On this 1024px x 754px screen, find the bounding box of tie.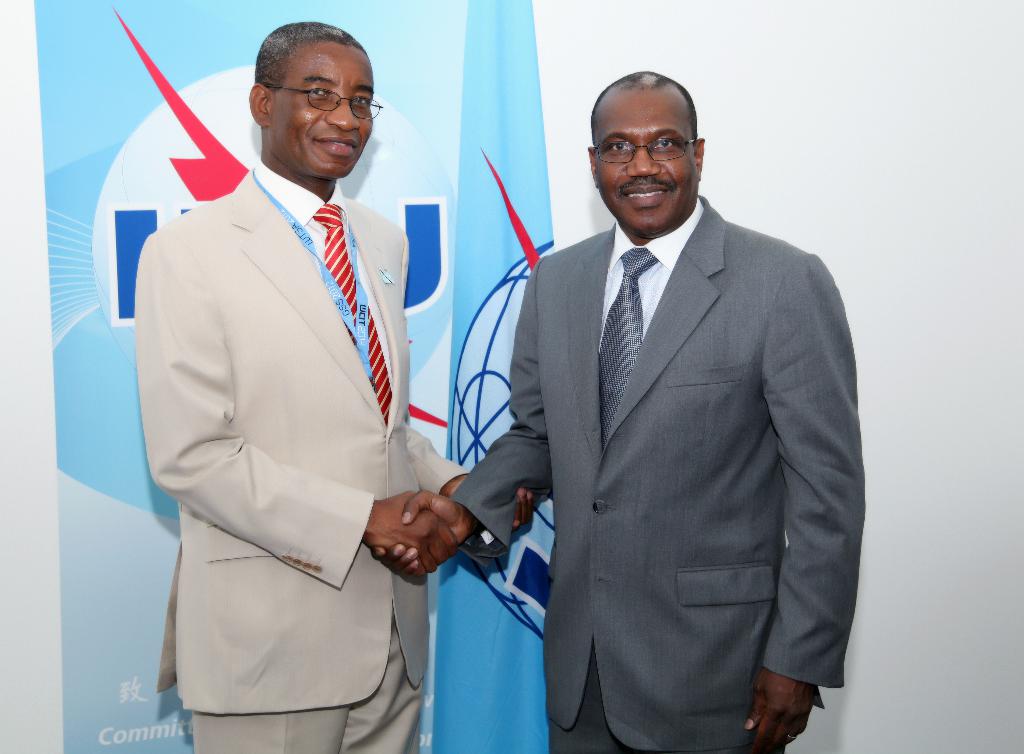
Bounding box: region(597, 247, 659, 451).
